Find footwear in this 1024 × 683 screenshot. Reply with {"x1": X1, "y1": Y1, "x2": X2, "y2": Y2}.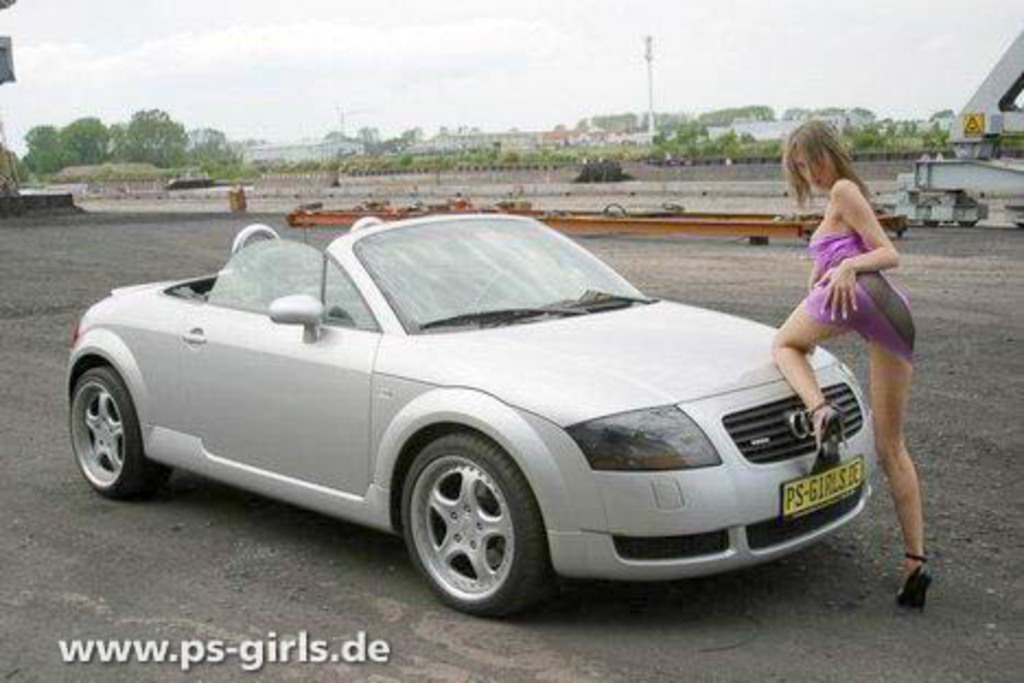
{"x1": 897, "y1": 549, "x2": 936, "y2": 611}.
